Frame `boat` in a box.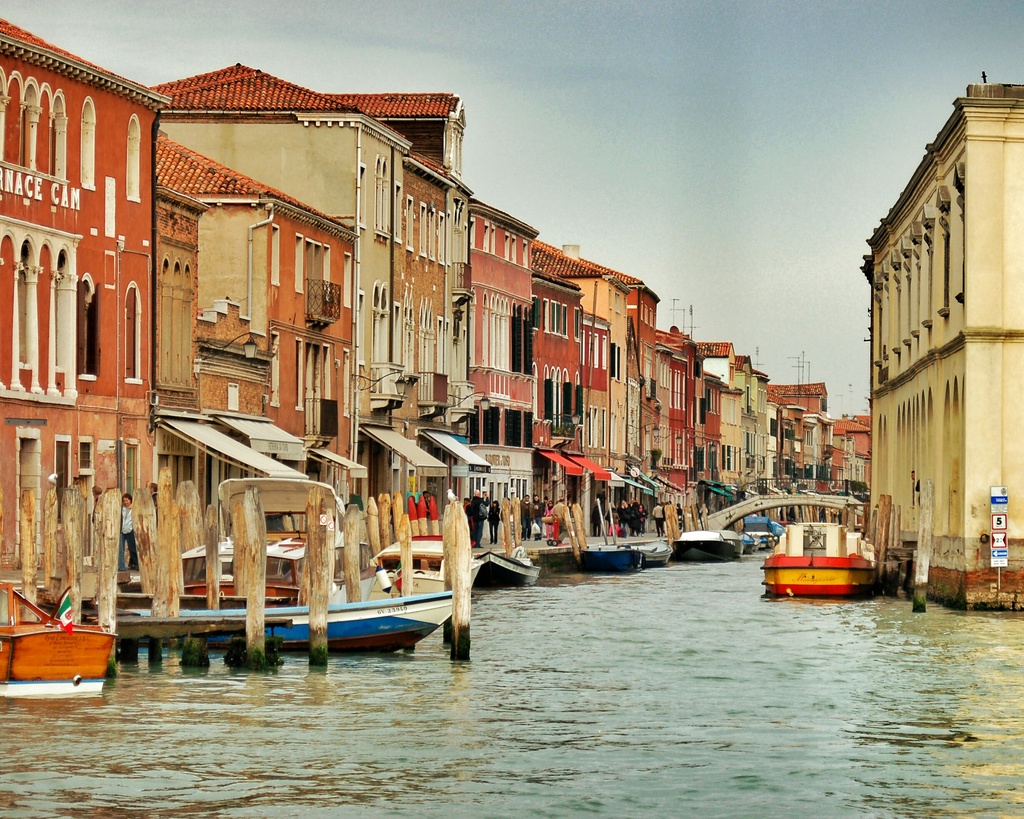
detection(616, 536, 672, 566).
